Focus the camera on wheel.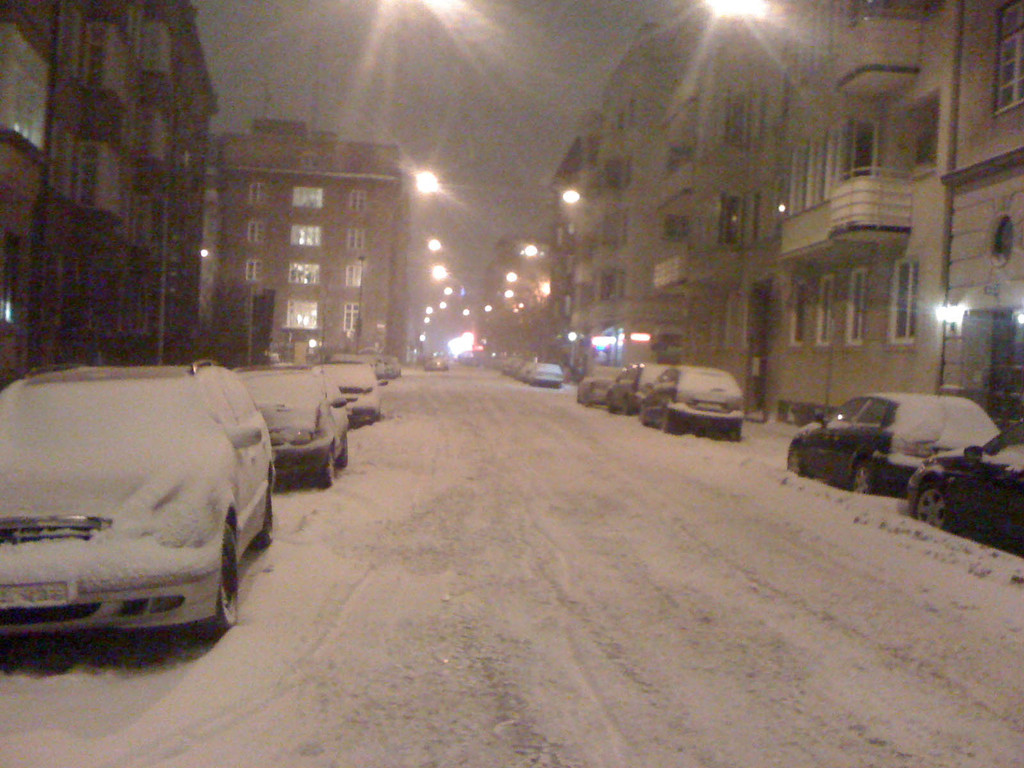
Focus region: [left=852, top=461, right=876, bottom=496].
